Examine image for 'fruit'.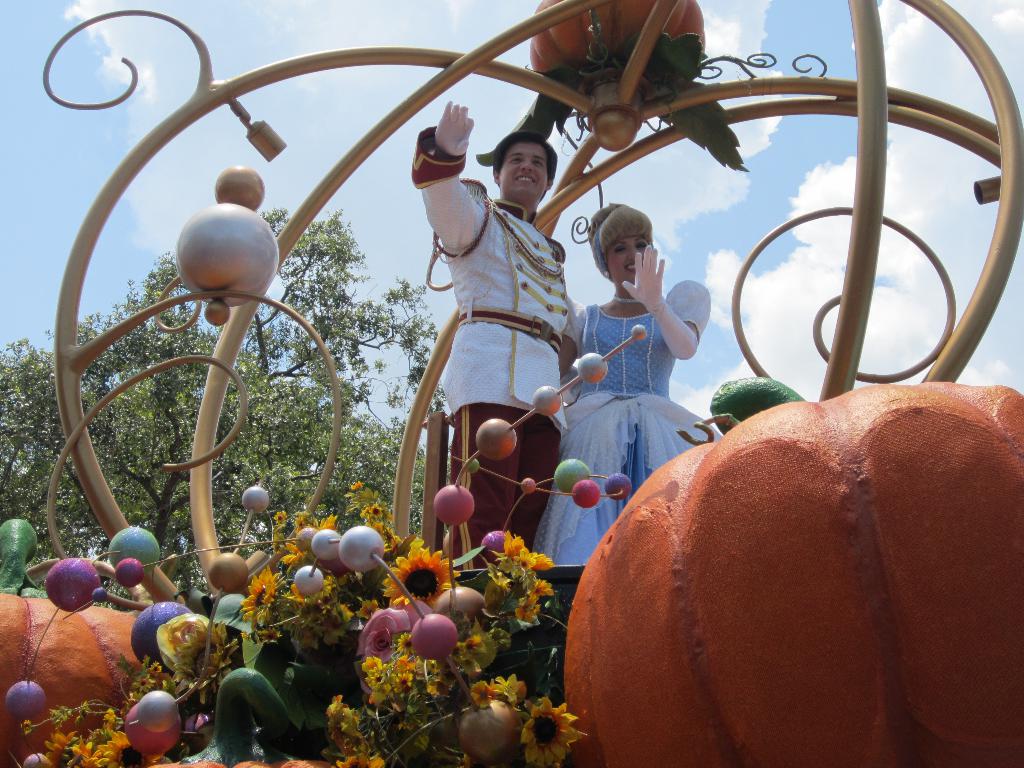
Examination result: bbox(0, 596, 144, 767).
